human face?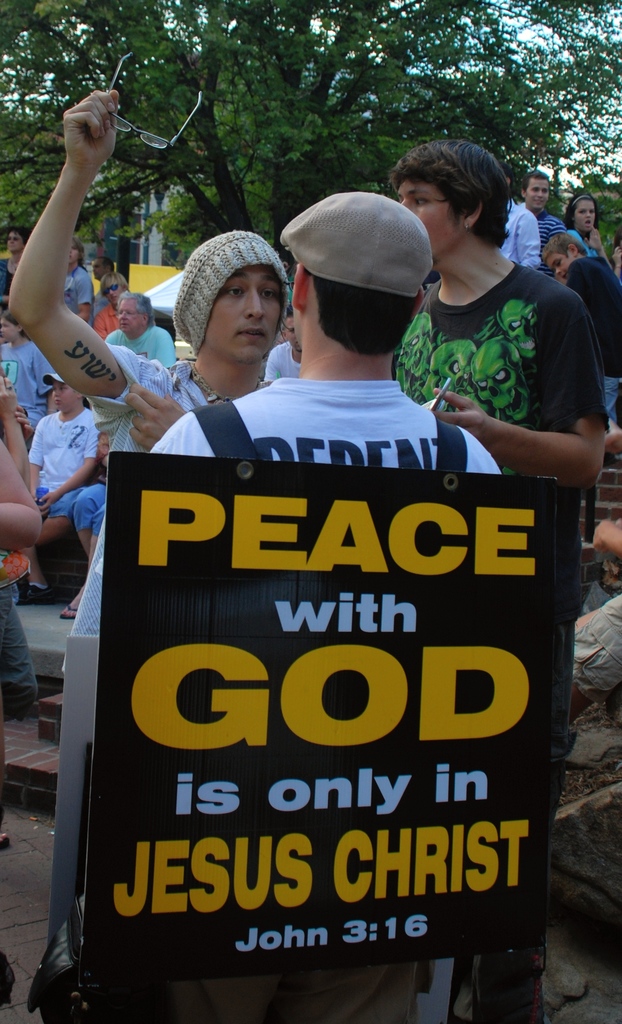
548,250,569,281
